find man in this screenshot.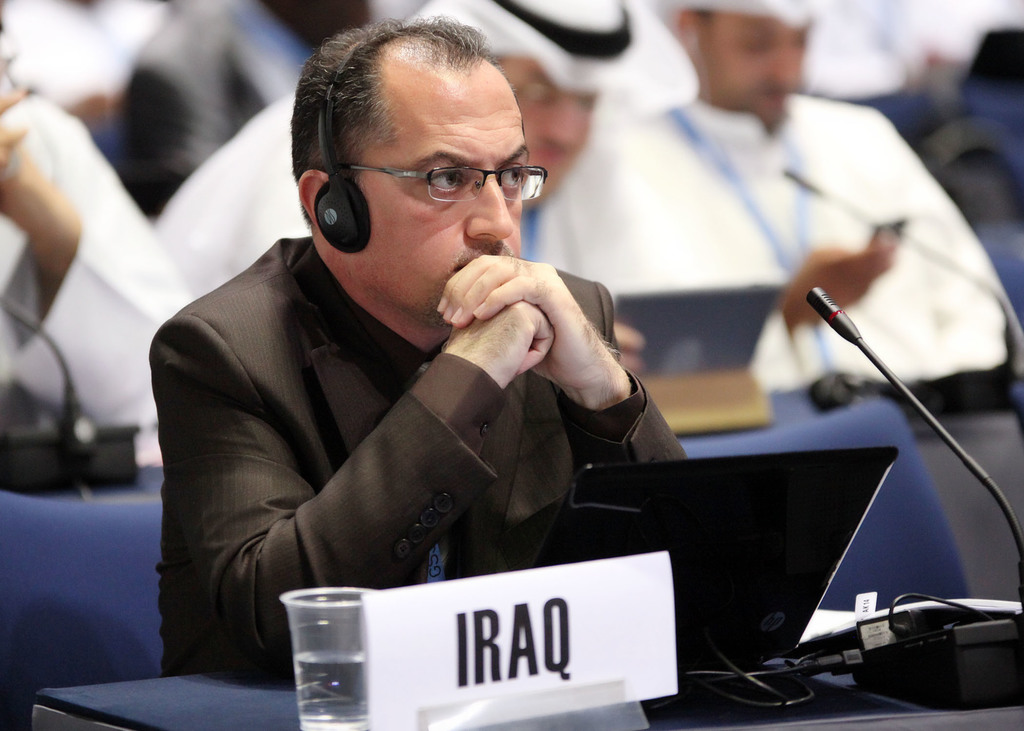
The bounding box for man is (left=0, top=0, right=194, bottom=461).
